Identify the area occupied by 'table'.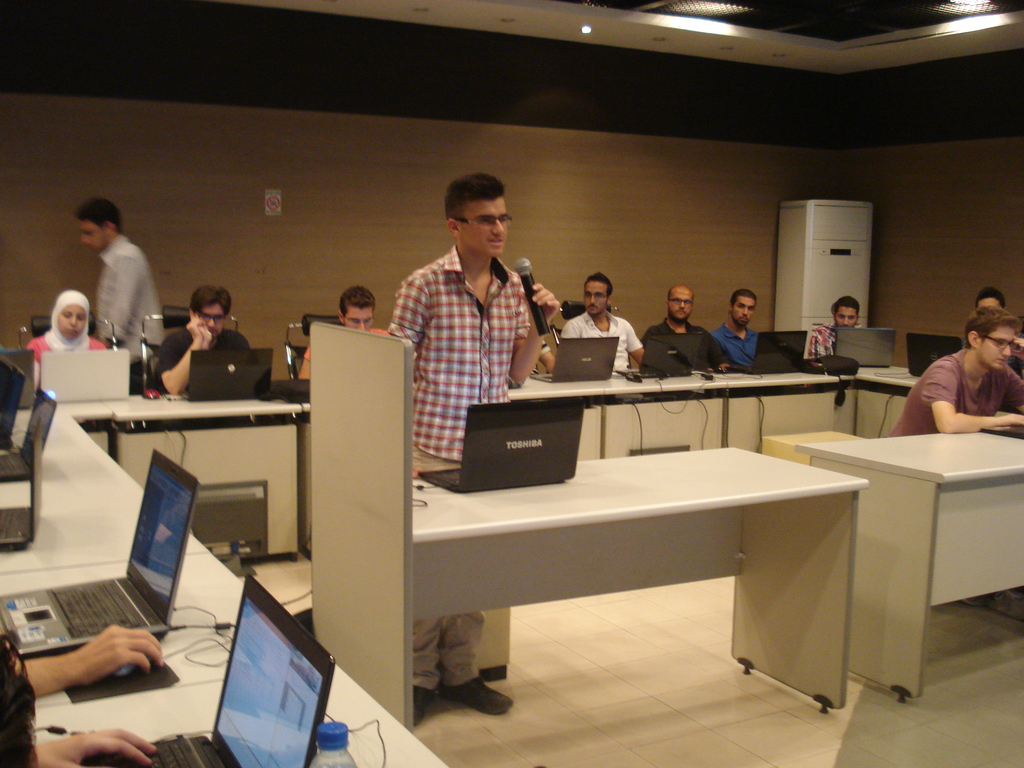
Area: left=301, top=399, right=314, bottom=563.
